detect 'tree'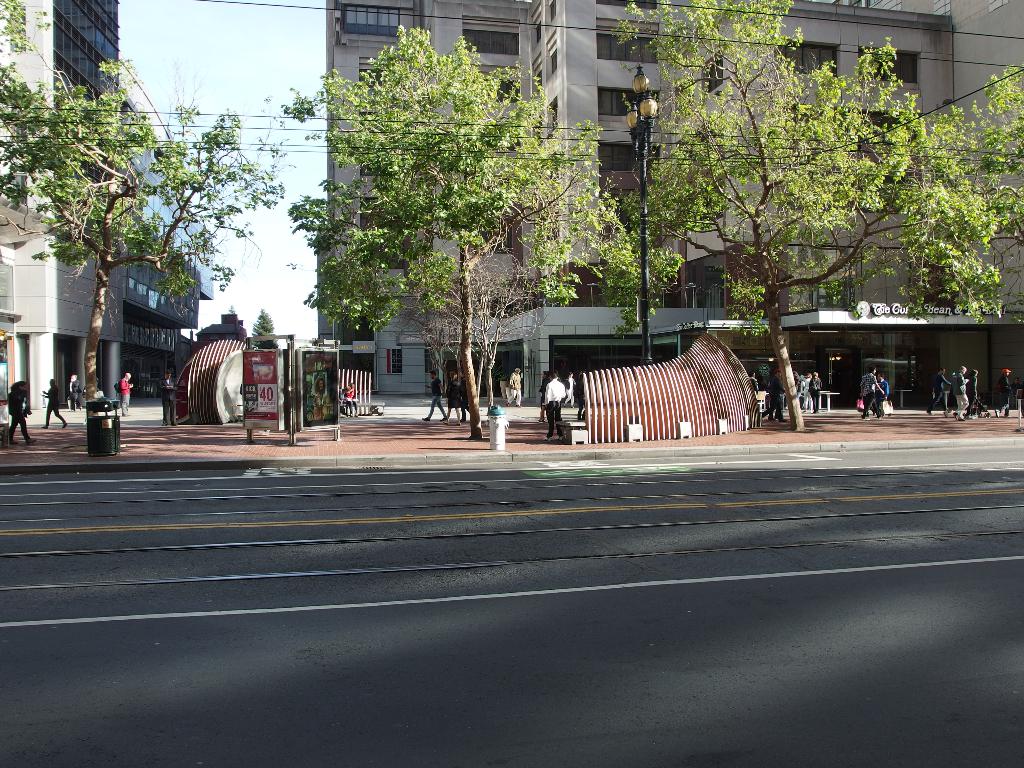
box(911, 63, 1023, 309)
